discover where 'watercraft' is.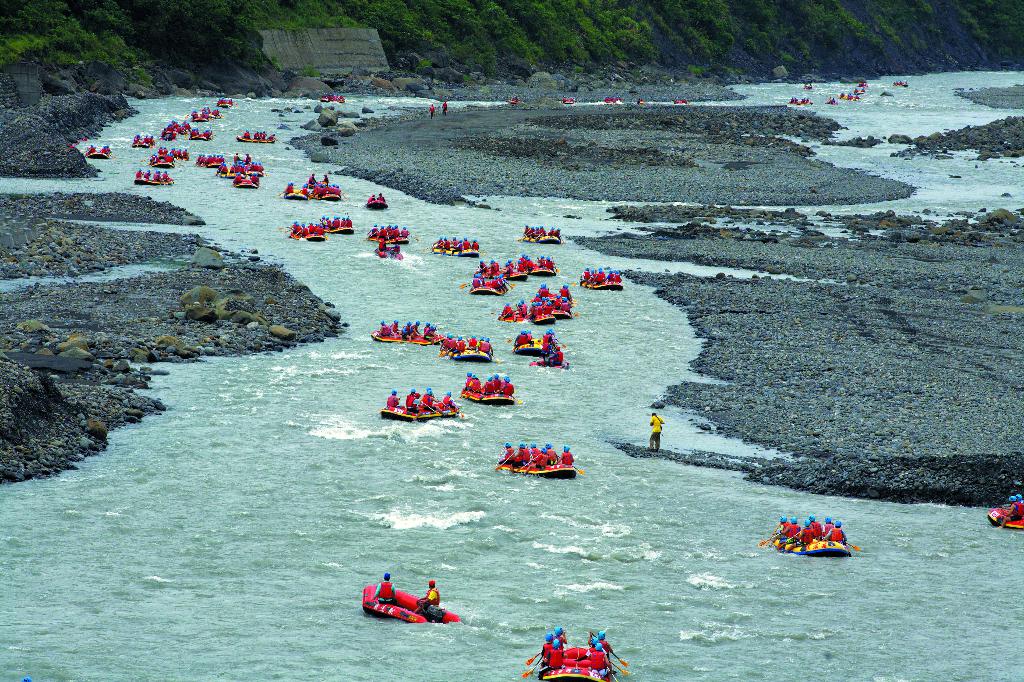
Discovered at (538, 644, 612, 681).
